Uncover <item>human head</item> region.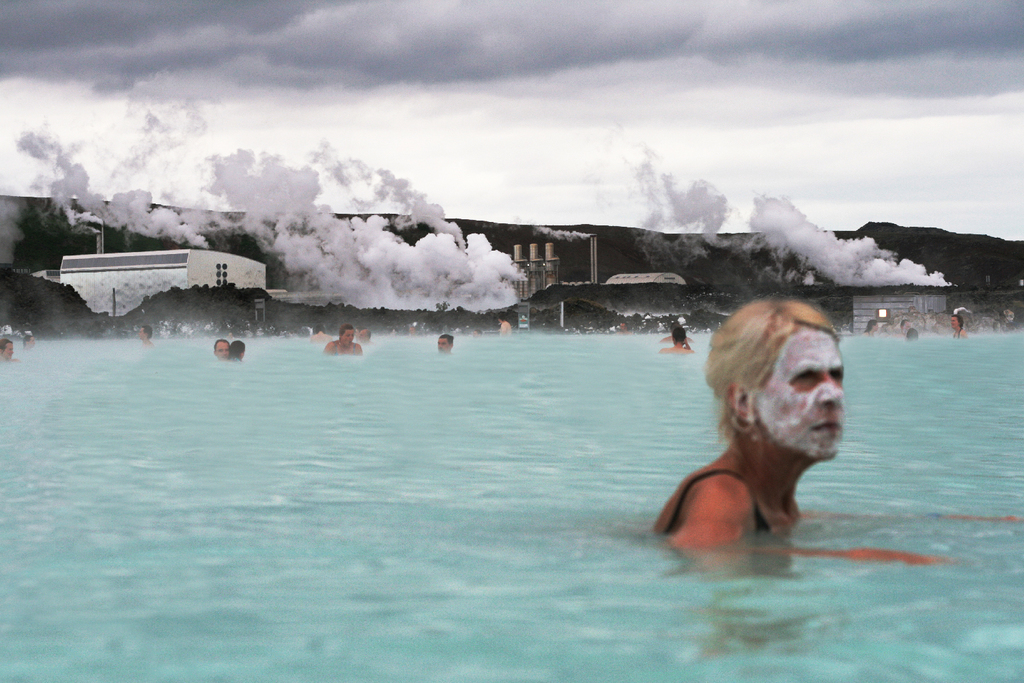
Uncovered: crop(472, 330, 479, 337).
